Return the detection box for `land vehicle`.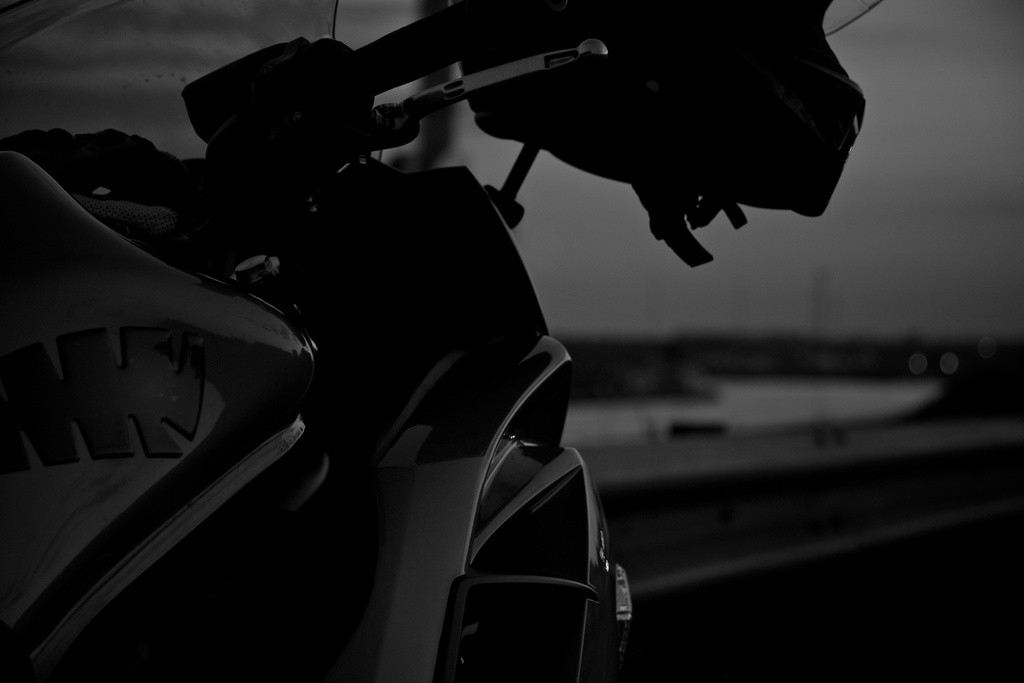
locate(0, 0, 608, 682).
